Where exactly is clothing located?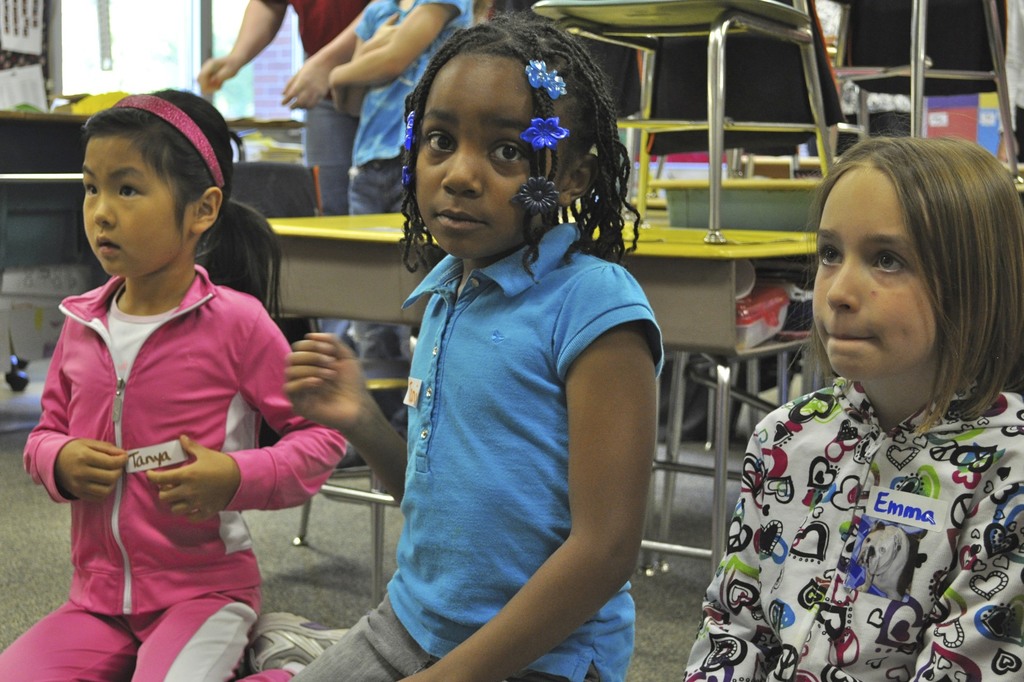
Its bounding box is {"x1": 336, "y1": 0, "x2": 482, "y2": 194}.
